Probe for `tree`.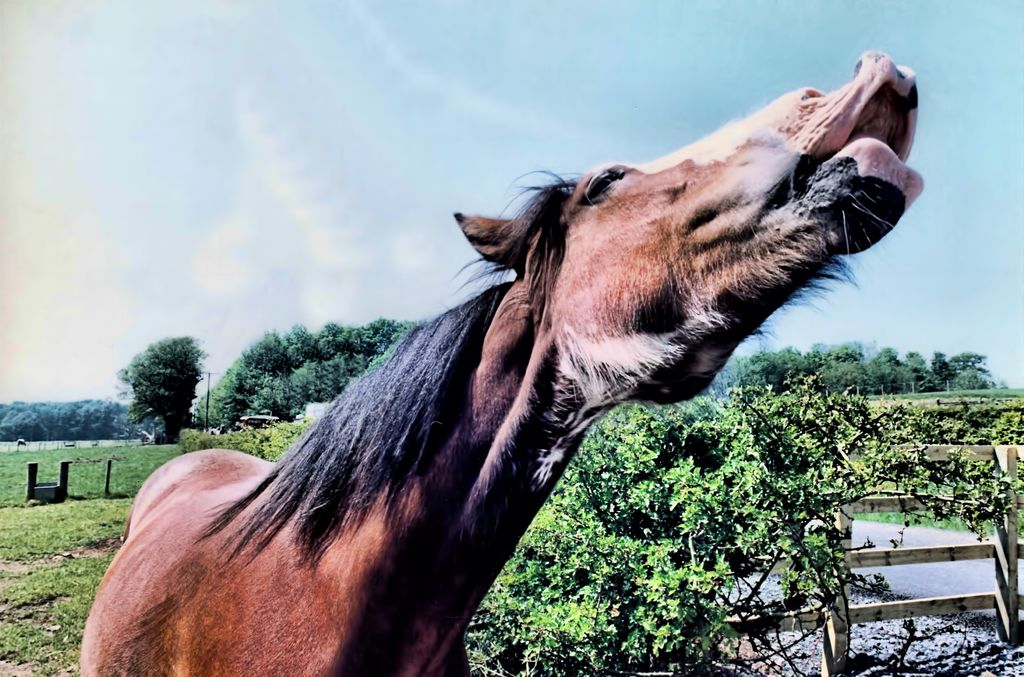
Probe result: select_region(116, 329, 204, 441).
